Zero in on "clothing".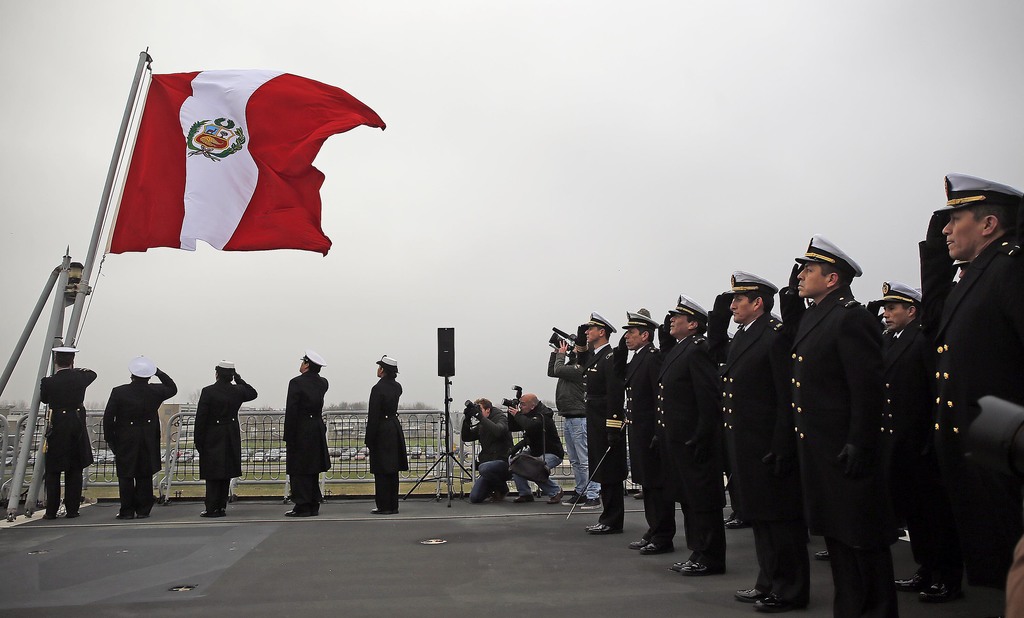
Zeroed in: (left=104, top=367, right=173, bottom=515).
